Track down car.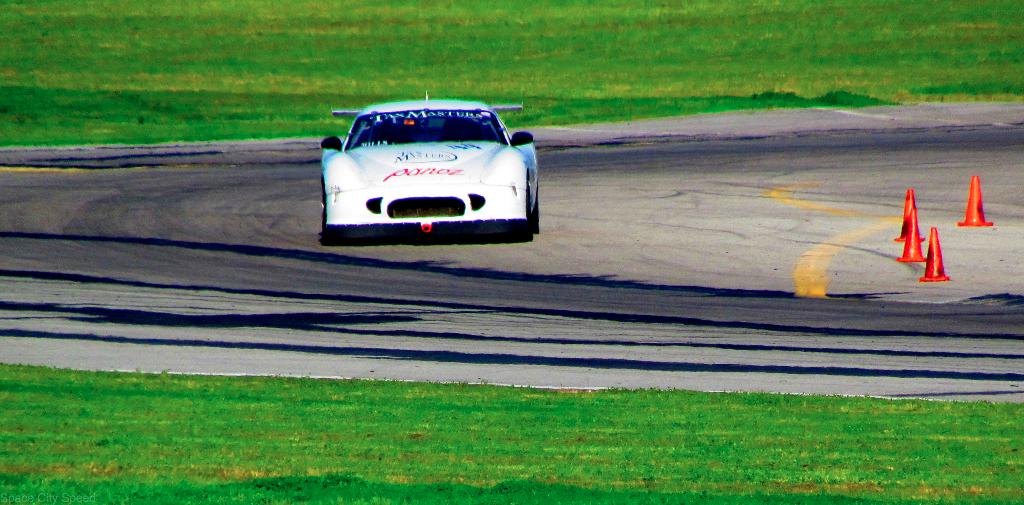
Tracked to x1=321, y1=90, x2=535, y2=243.
